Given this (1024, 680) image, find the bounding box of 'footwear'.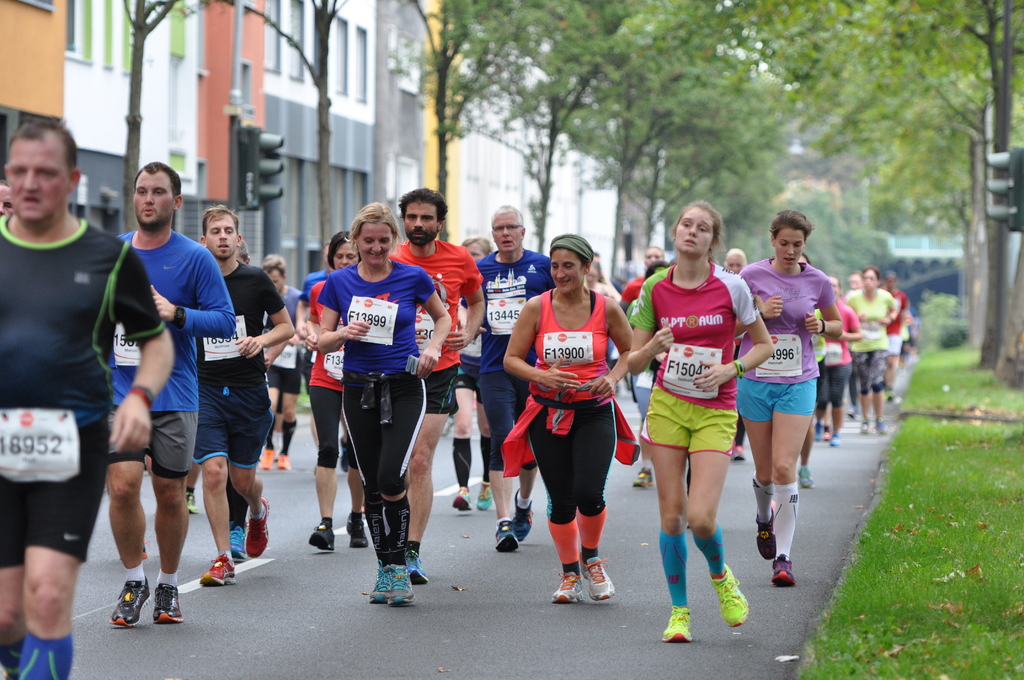
278,451,292,471.
